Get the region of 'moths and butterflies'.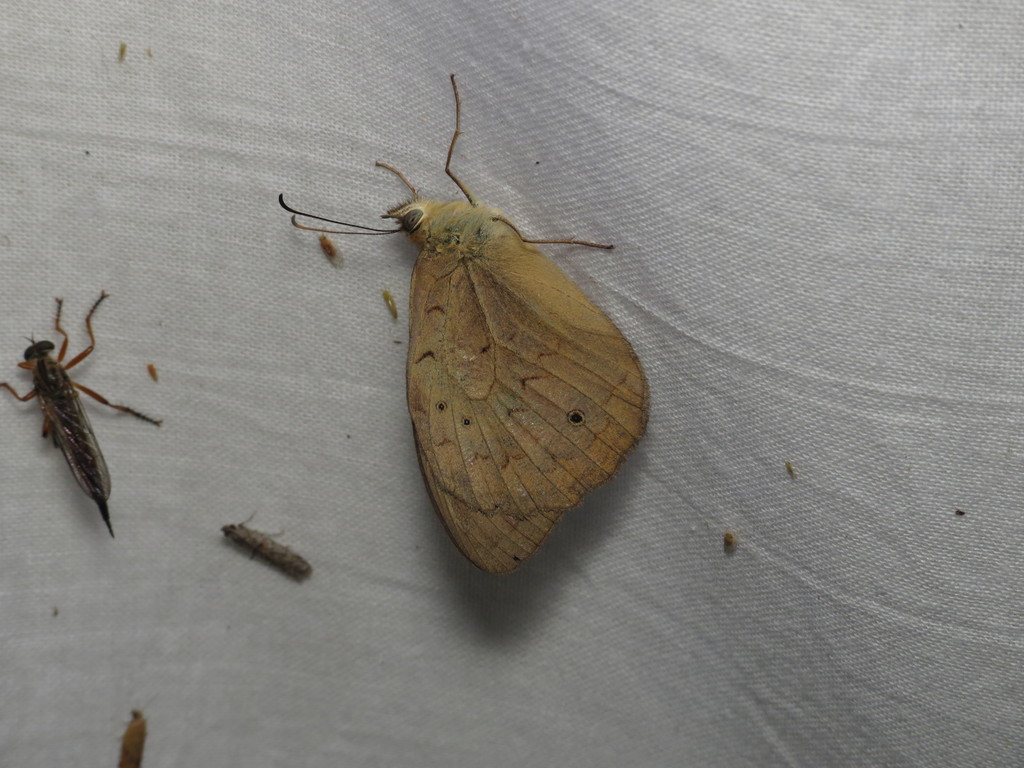
Rect(279, 72, 652, 579).
